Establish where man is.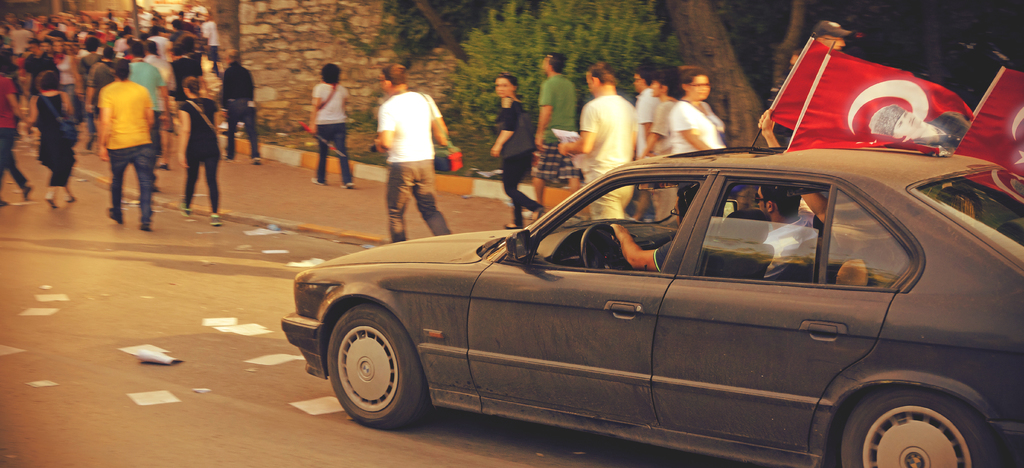
Established at {"left": 521, "top": 53, "right": 582, "bottom": 222}.
